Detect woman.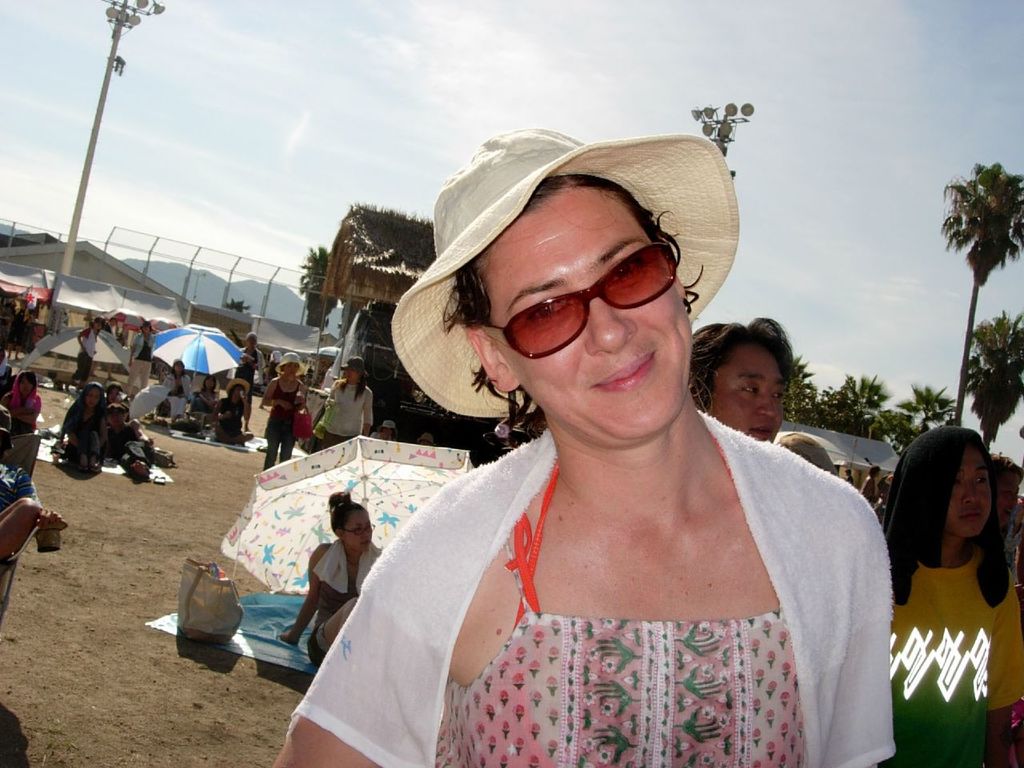
Detected at pyautogui.locateOnScreen(314, 356, 366, 454).
